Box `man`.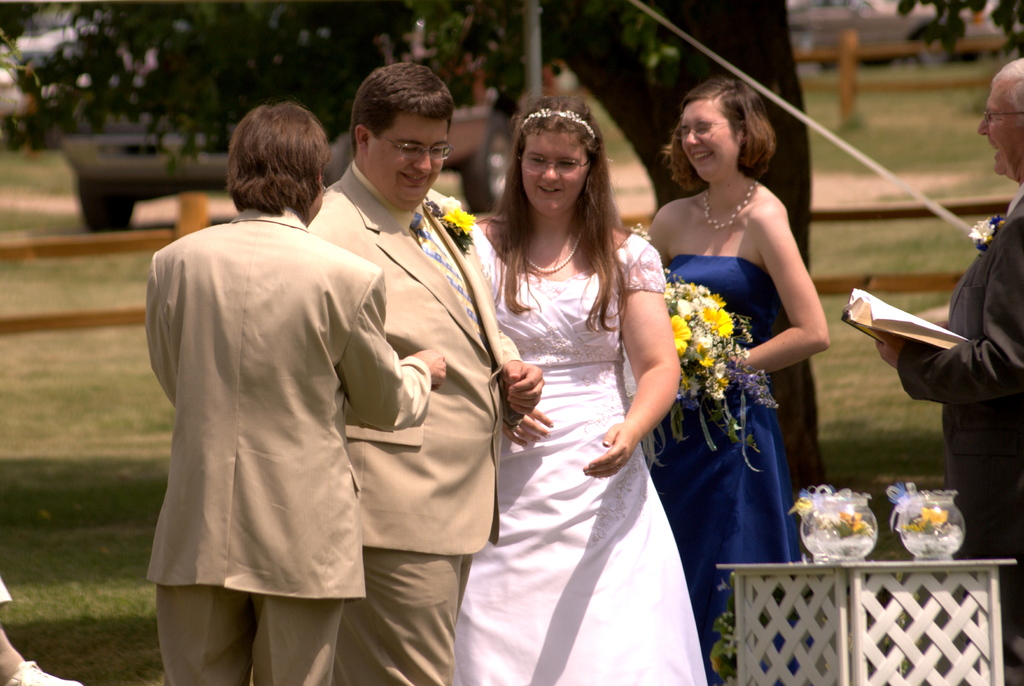
<box>867,56,1023,685</box>.
